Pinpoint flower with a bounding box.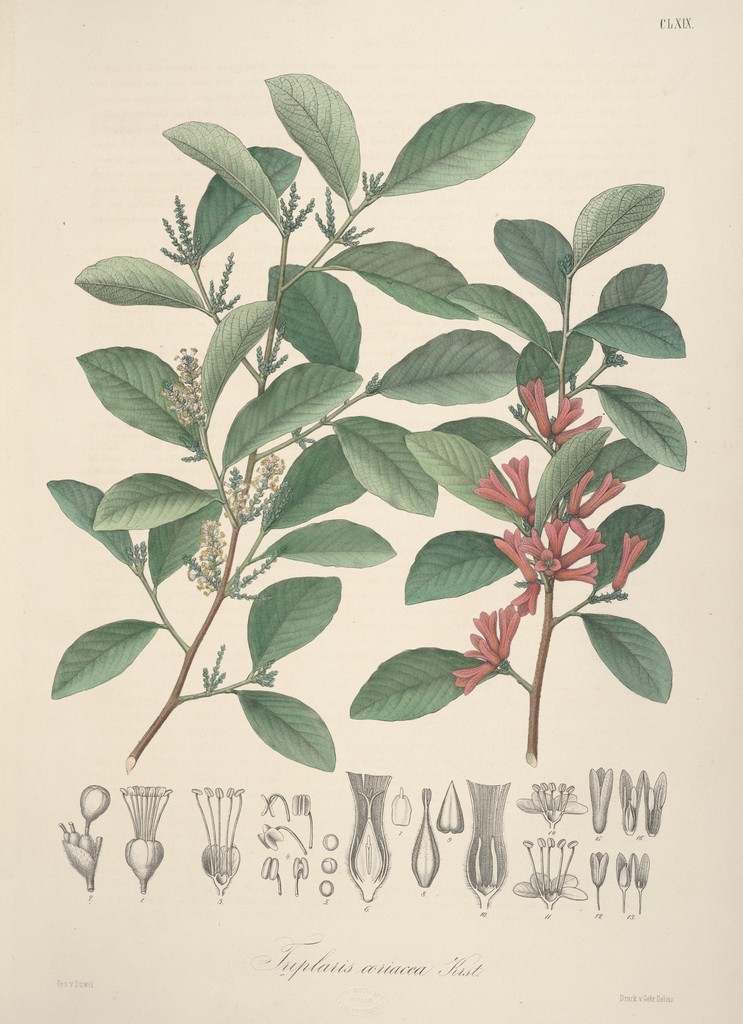
457:662:492:691.
